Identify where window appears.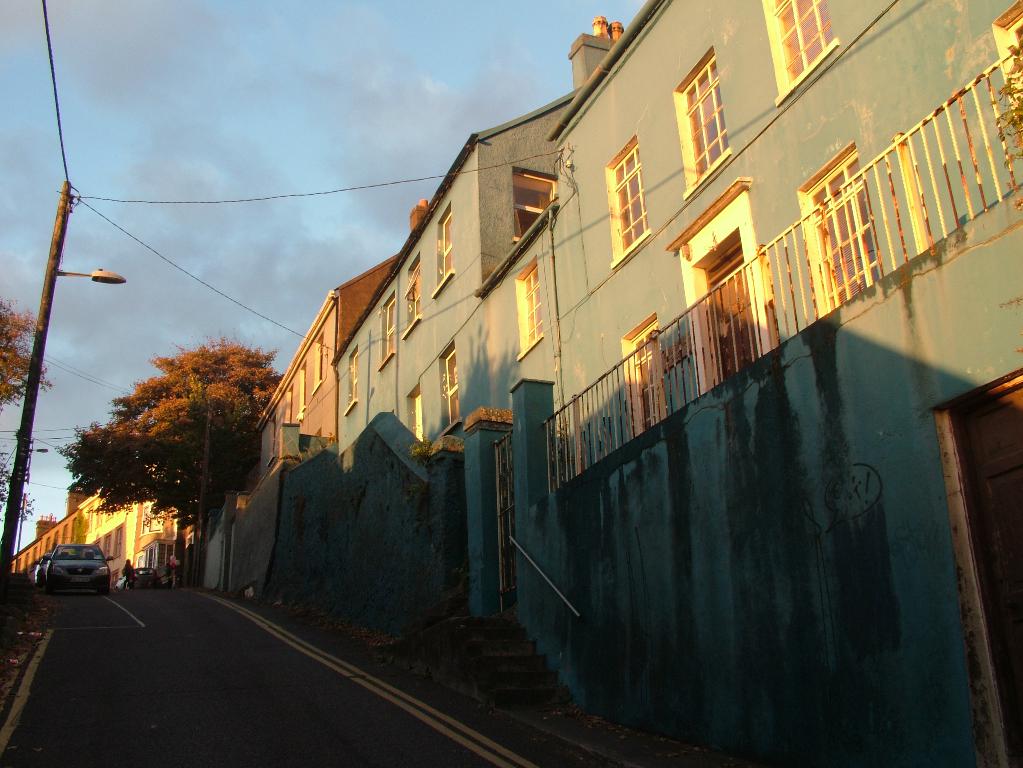
Appears at box=[265, 418, 276, 467].
